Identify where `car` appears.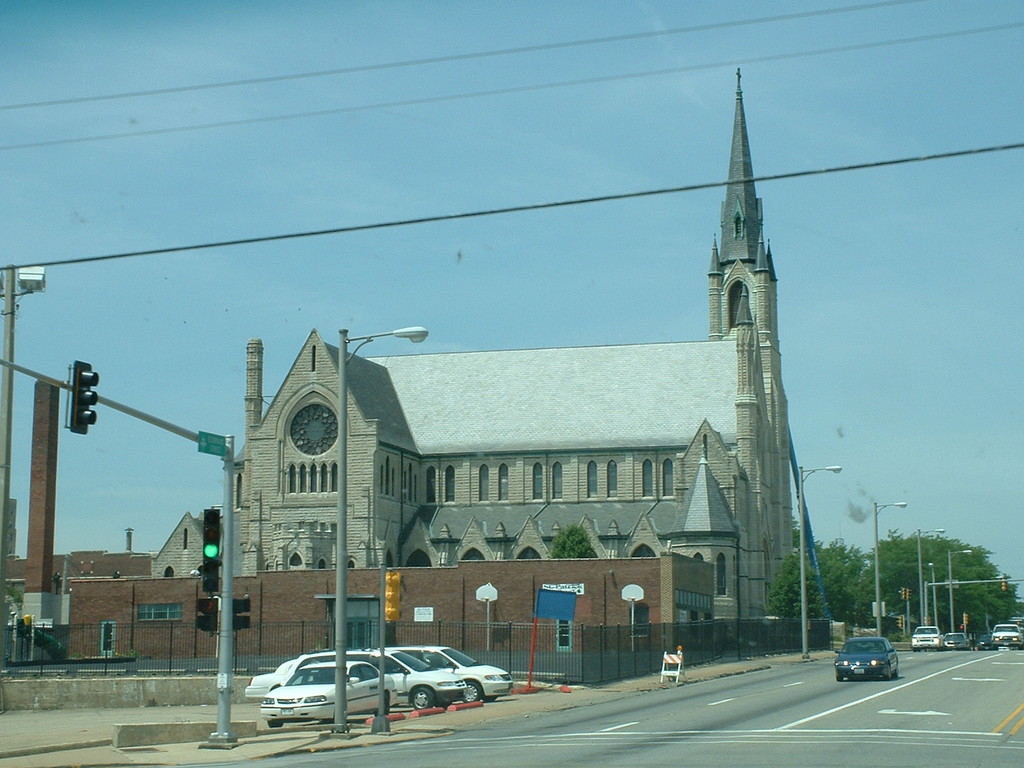
Appears at 259 662 399 728.
